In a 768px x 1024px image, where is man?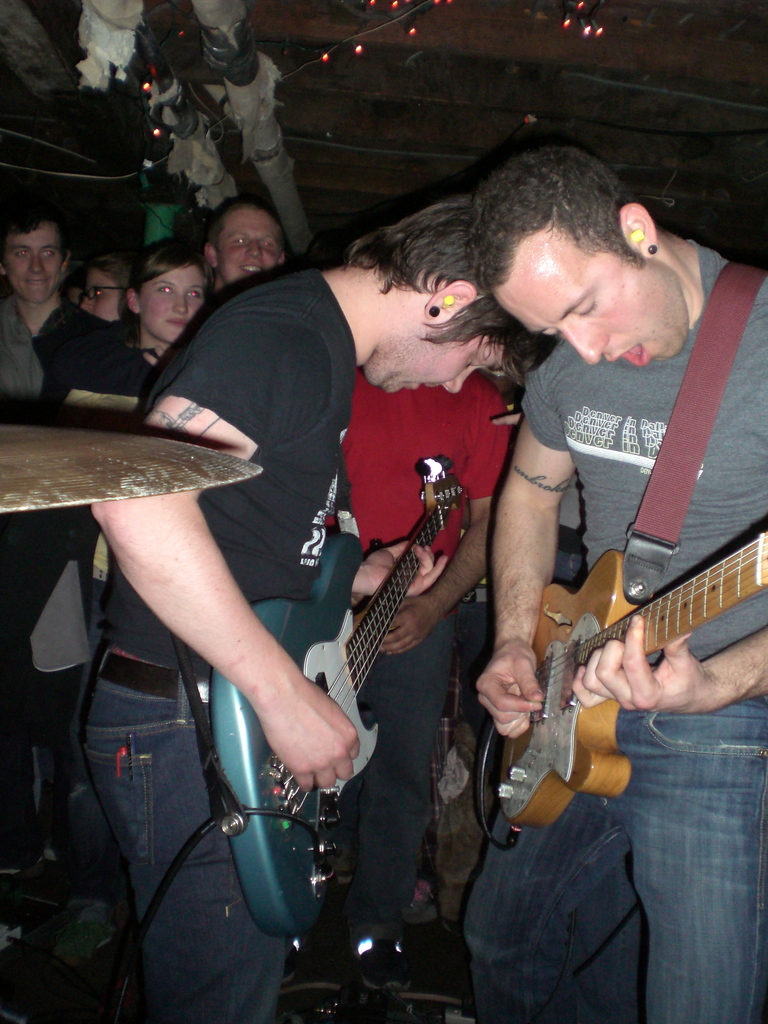
Rect(275, 362, 515, 991).
